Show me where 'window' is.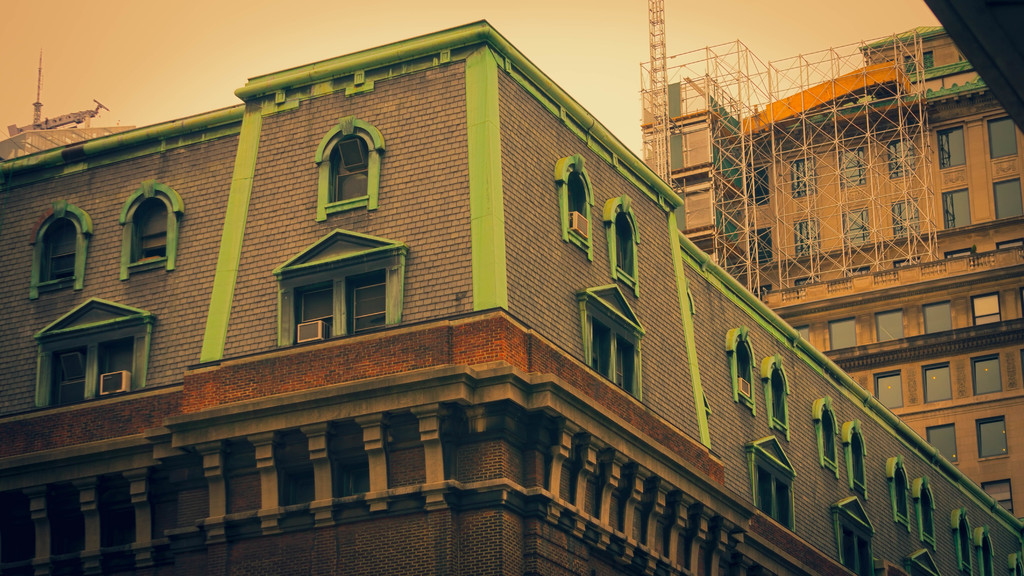
'window' is at bbox=[118, 181, 186, 281].
